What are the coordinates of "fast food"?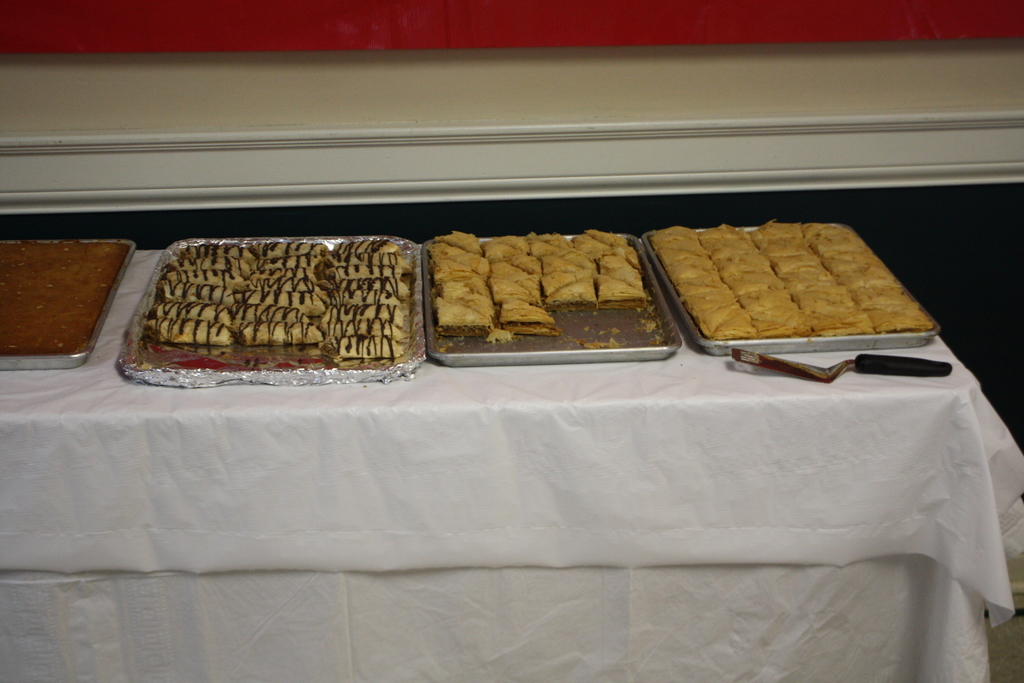
Rect(715, 268, 781, 291).
